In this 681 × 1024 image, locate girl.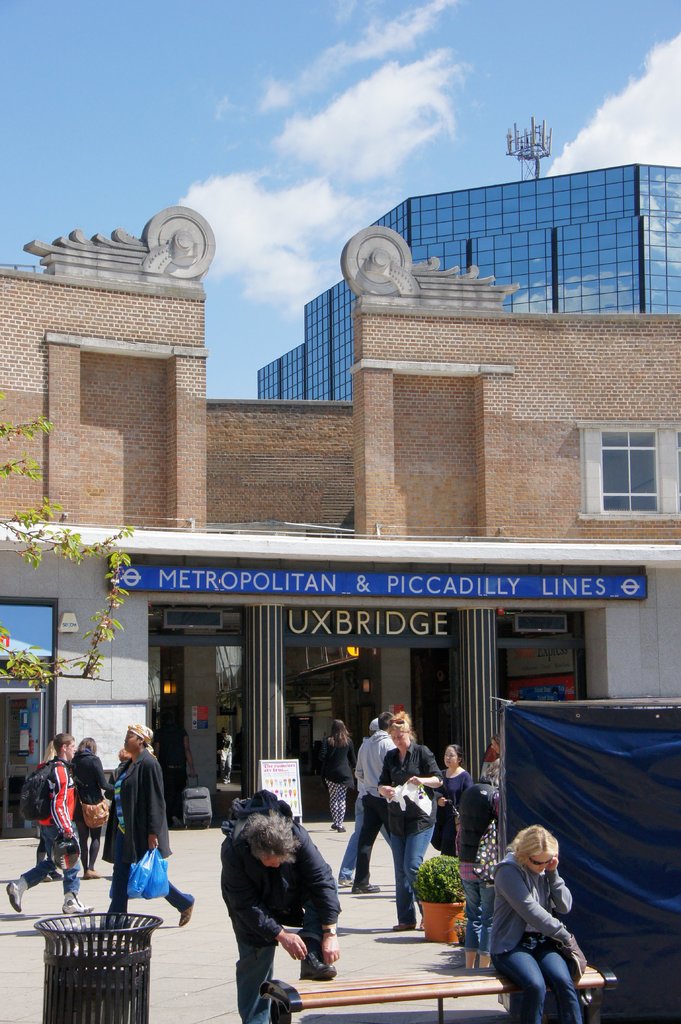
Bounding box: (left=435, top=743, right=473, bottom=856).
